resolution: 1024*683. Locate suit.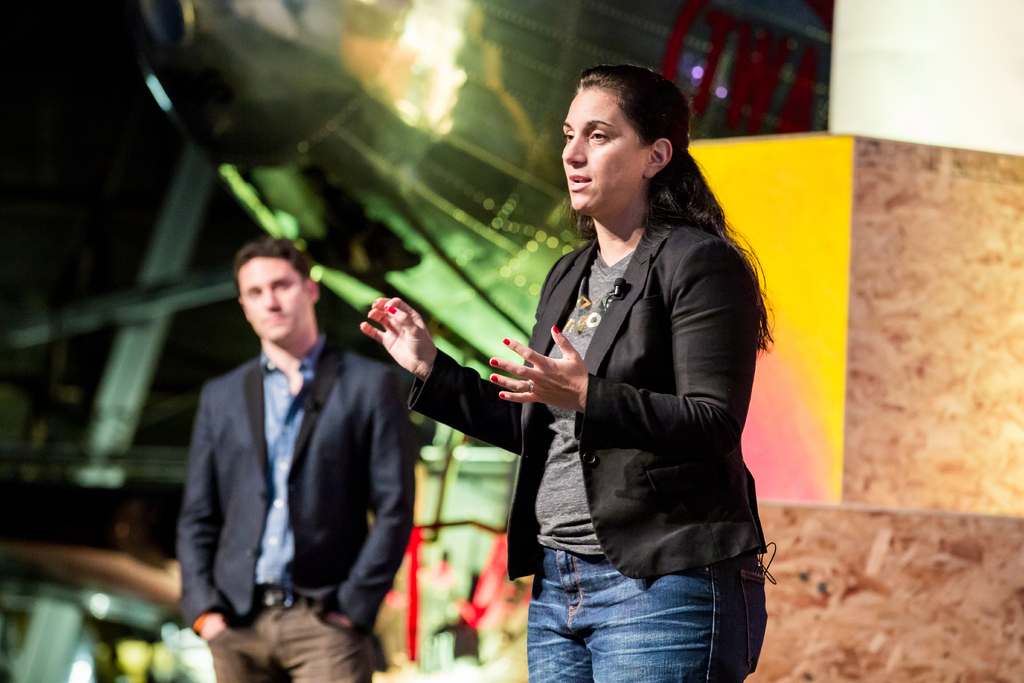
(406,206,769,581).
